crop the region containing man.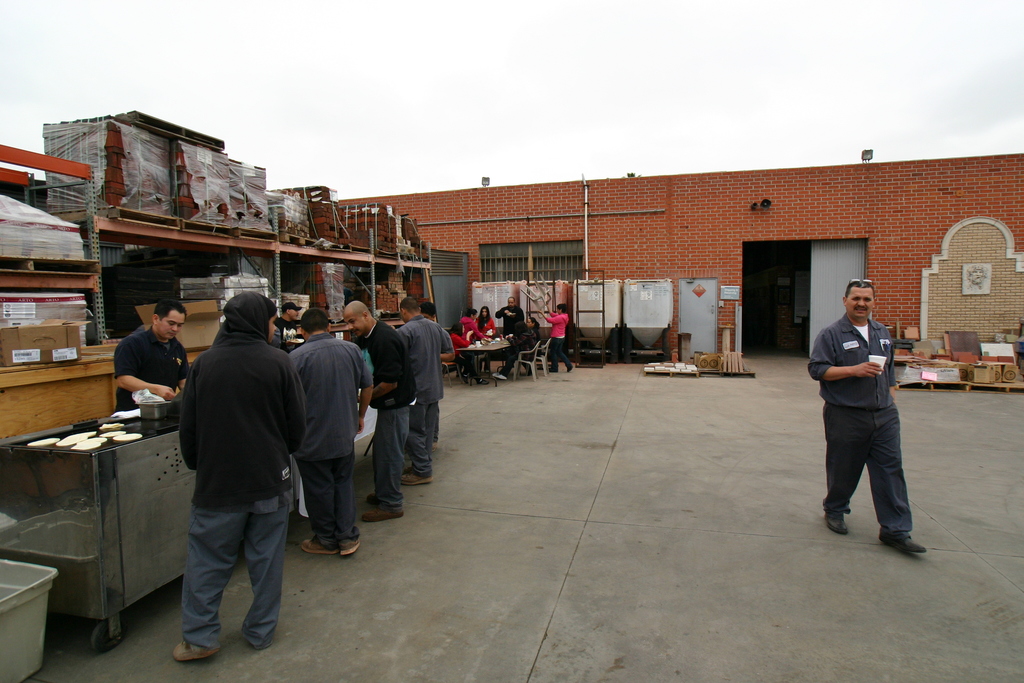
Crop region: (342,300,416,521).
